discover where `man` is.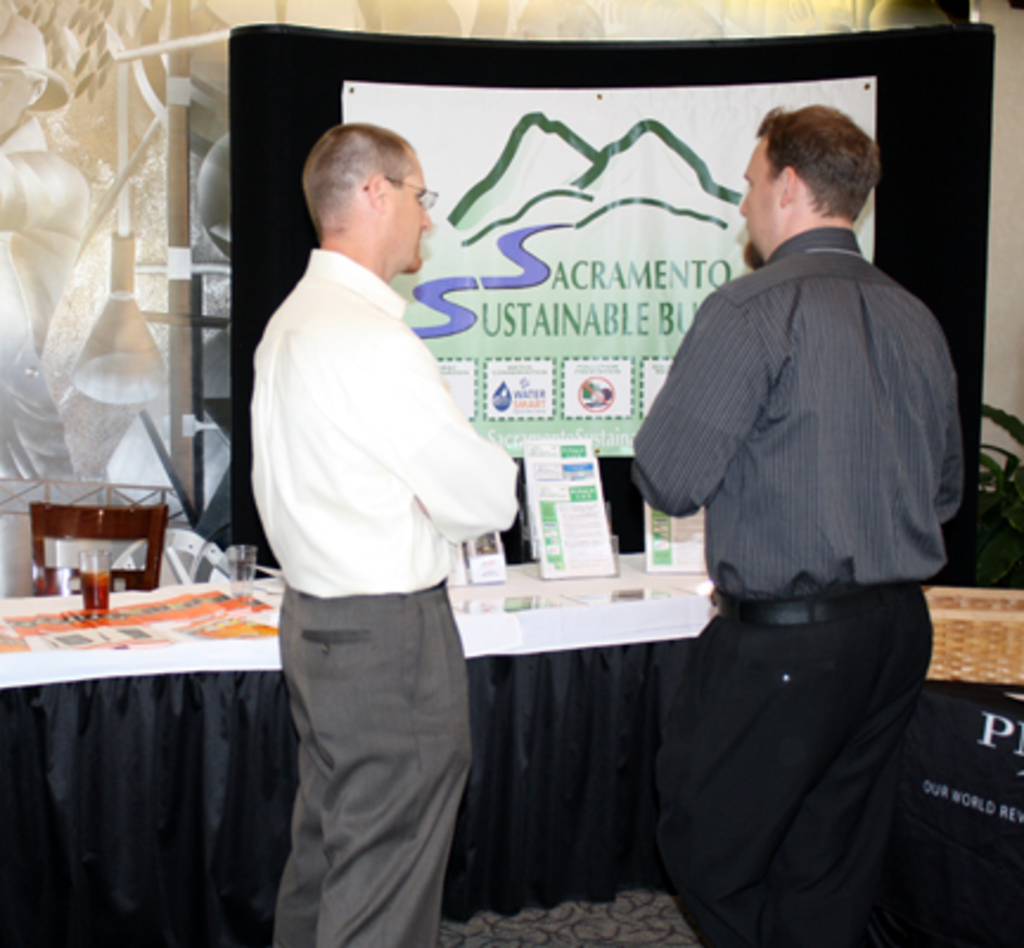
Discovered at (623, 95, 972, 846).
